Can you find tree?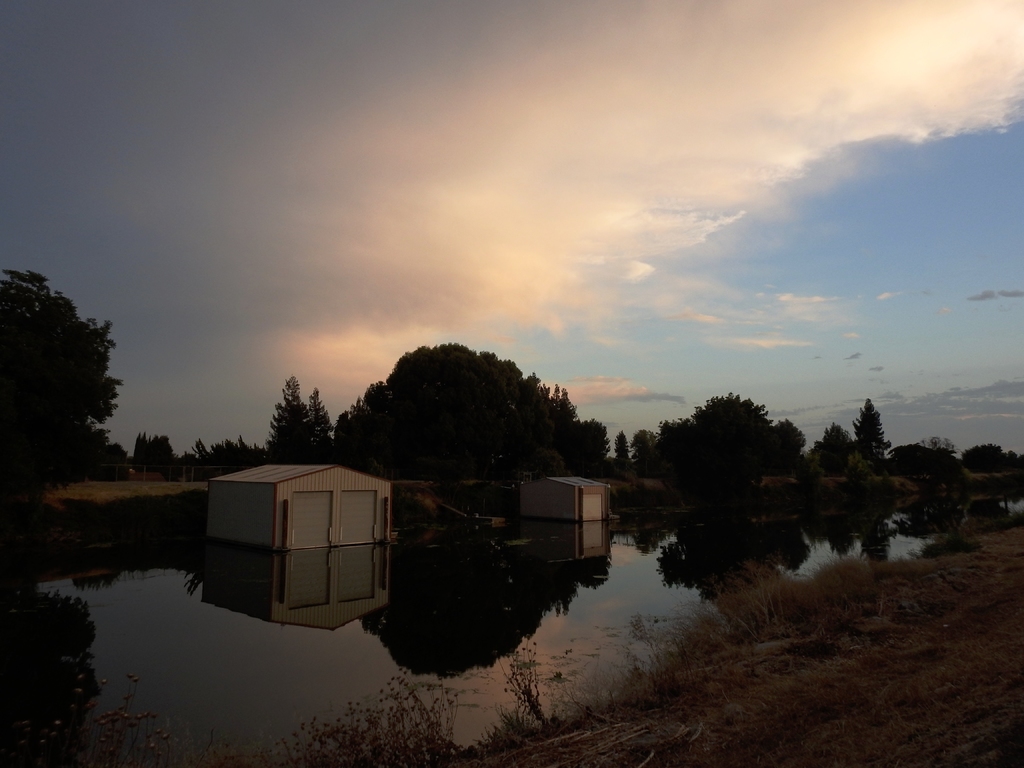
Yes, bounding box: <box>253,359,346,467</box>.
